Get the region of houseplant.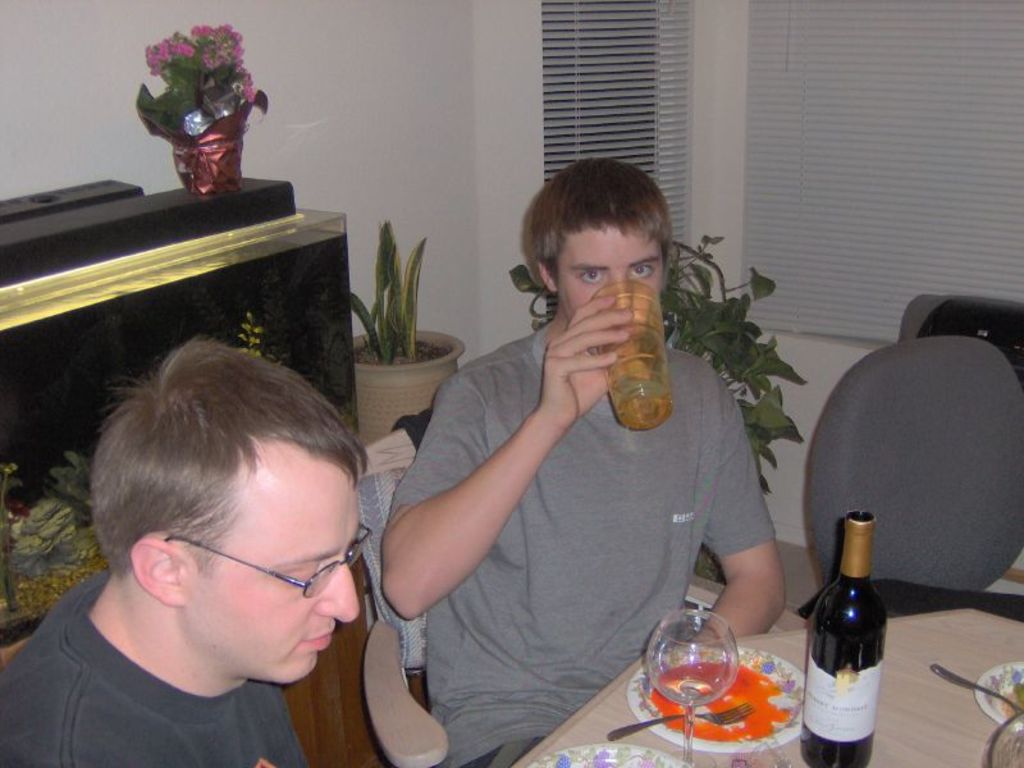
rect(136, 22, 275, 198).
